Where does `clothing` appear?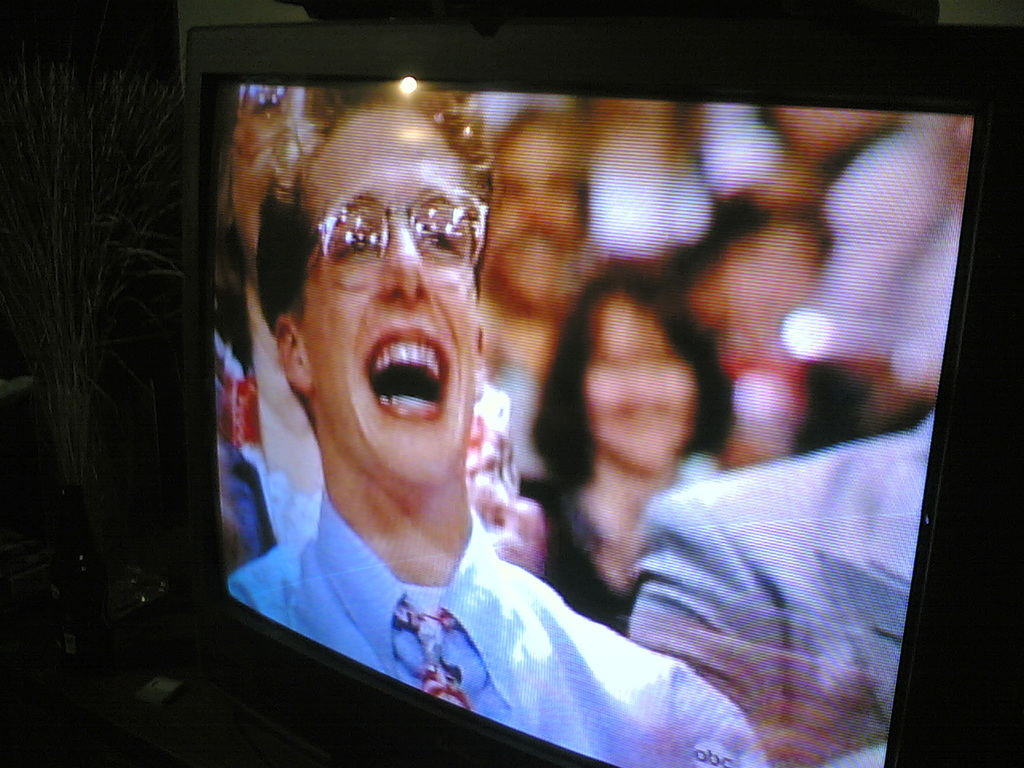
Appears at 625, 414, 937, 767.
